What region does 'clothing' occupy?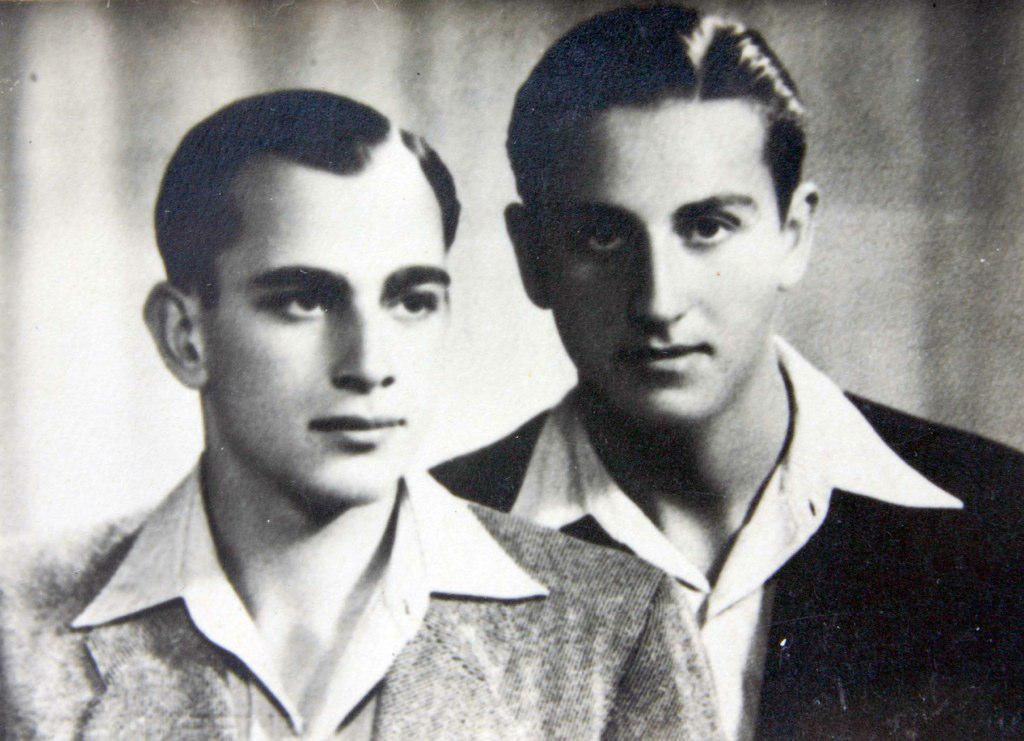
pyautogui.locateOnScreen(395, 359, 947, 729).
